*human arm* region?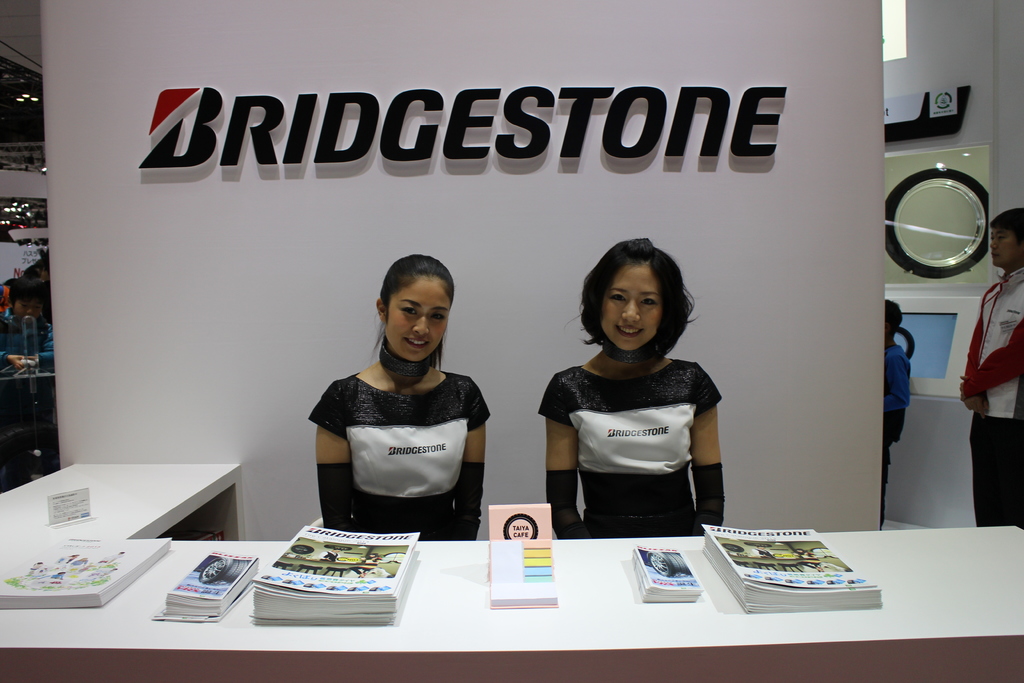
<bbox>304, 393, 358, 522</bbox>
